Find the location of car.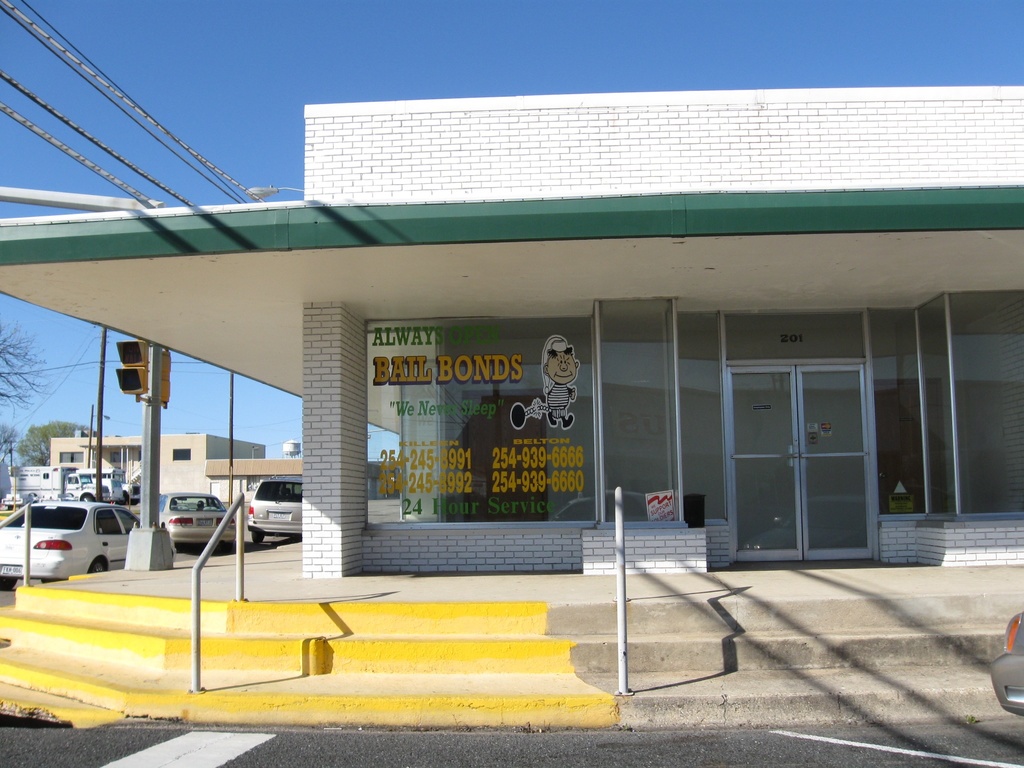
Location: (0, 498, 141, 595).
